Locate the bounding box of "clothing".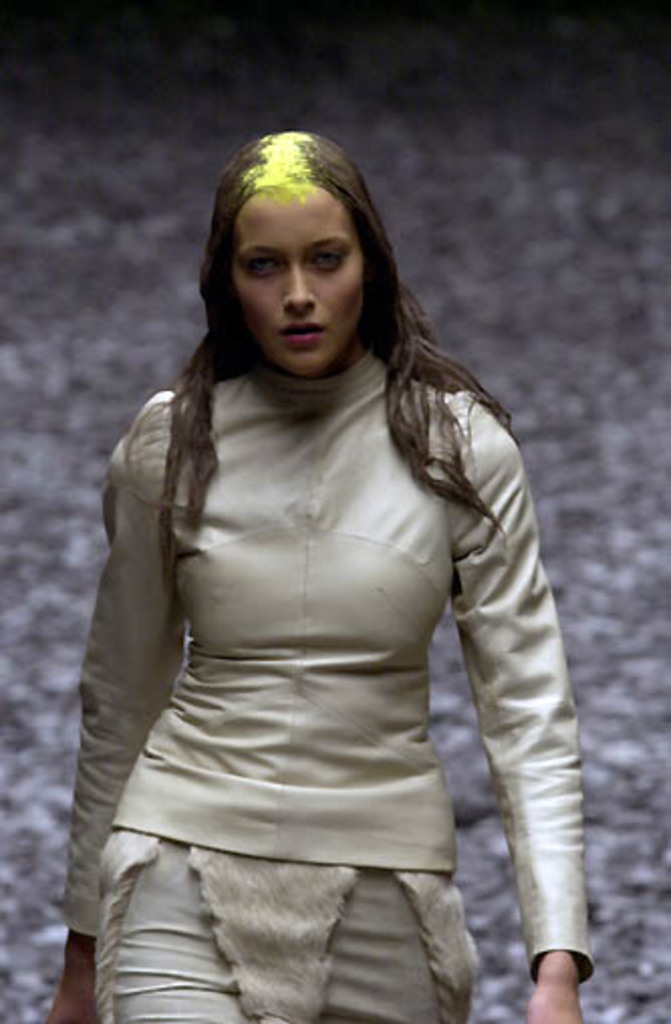
Bounding box: [x1=58, y1=226, x2=584, y2=974].
